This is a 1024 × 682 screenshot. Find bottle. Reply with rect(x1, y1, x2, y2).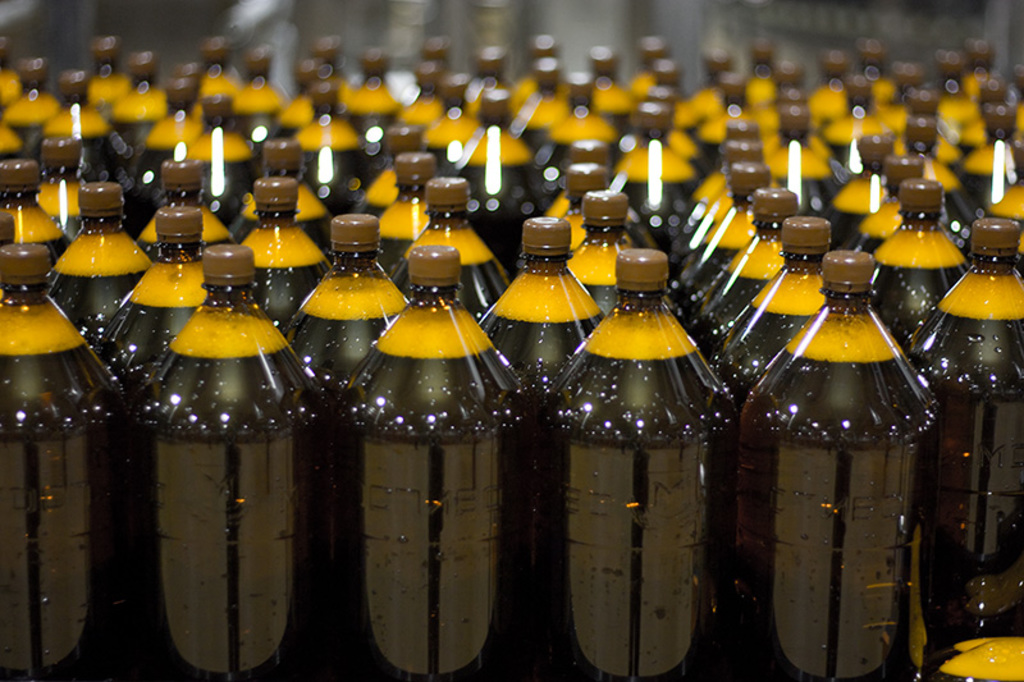
rect(196, 42, 239, 101).
